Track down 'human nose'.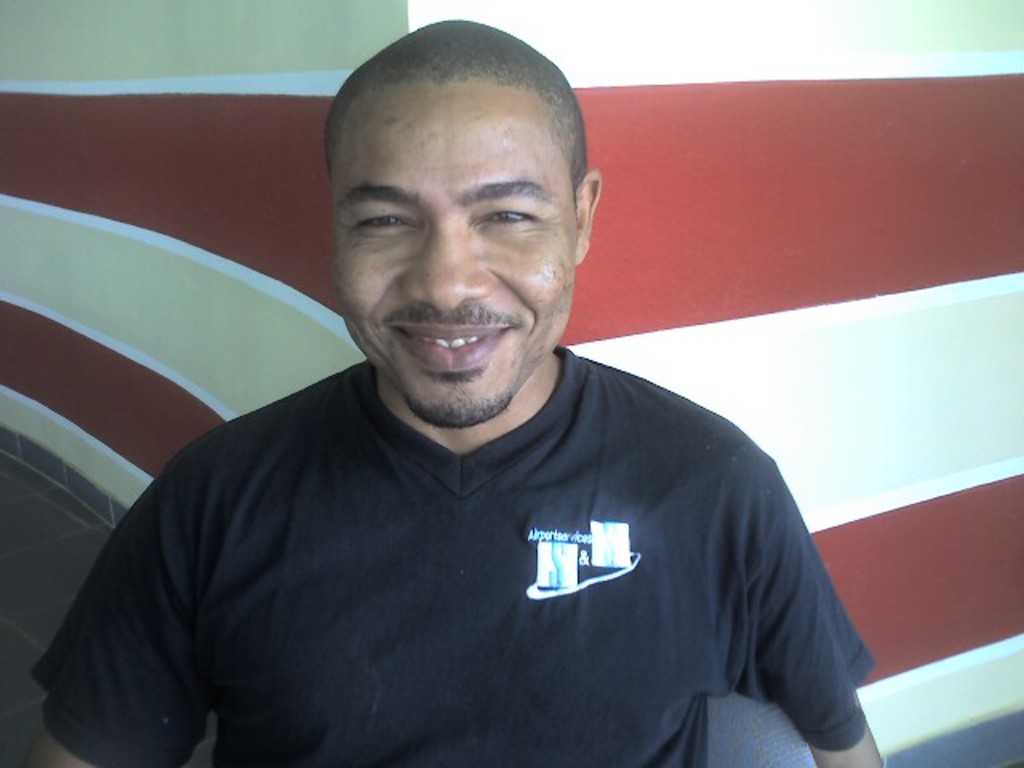
Tracked to (x1=395, y1=214, x2=498, y2=312).
